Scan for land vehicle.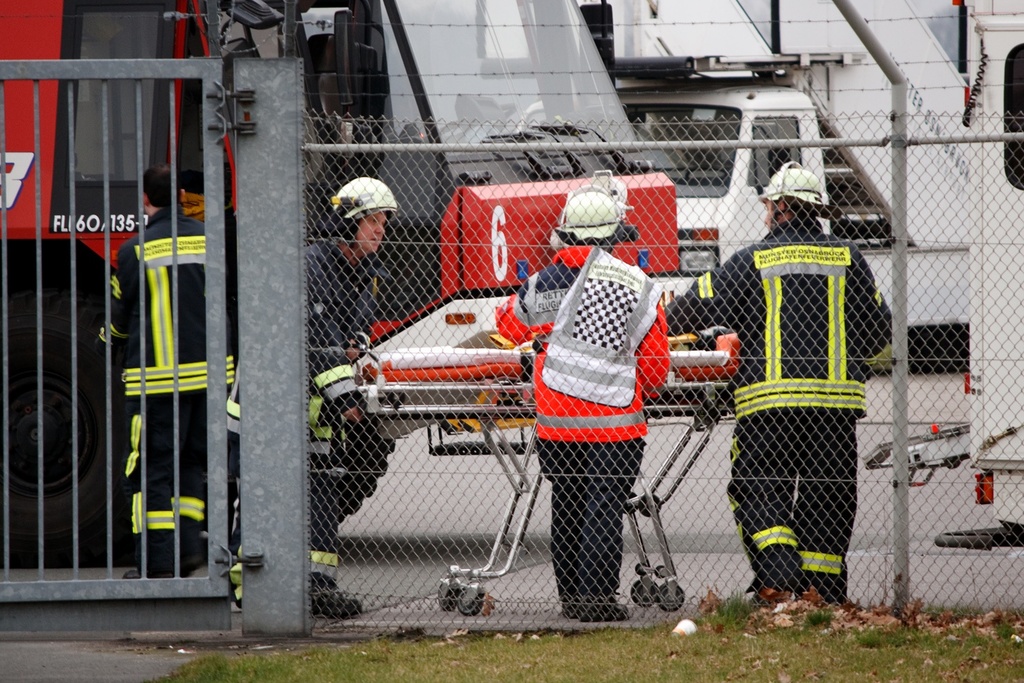
Scan result: region(0, 0, 687, 596).
